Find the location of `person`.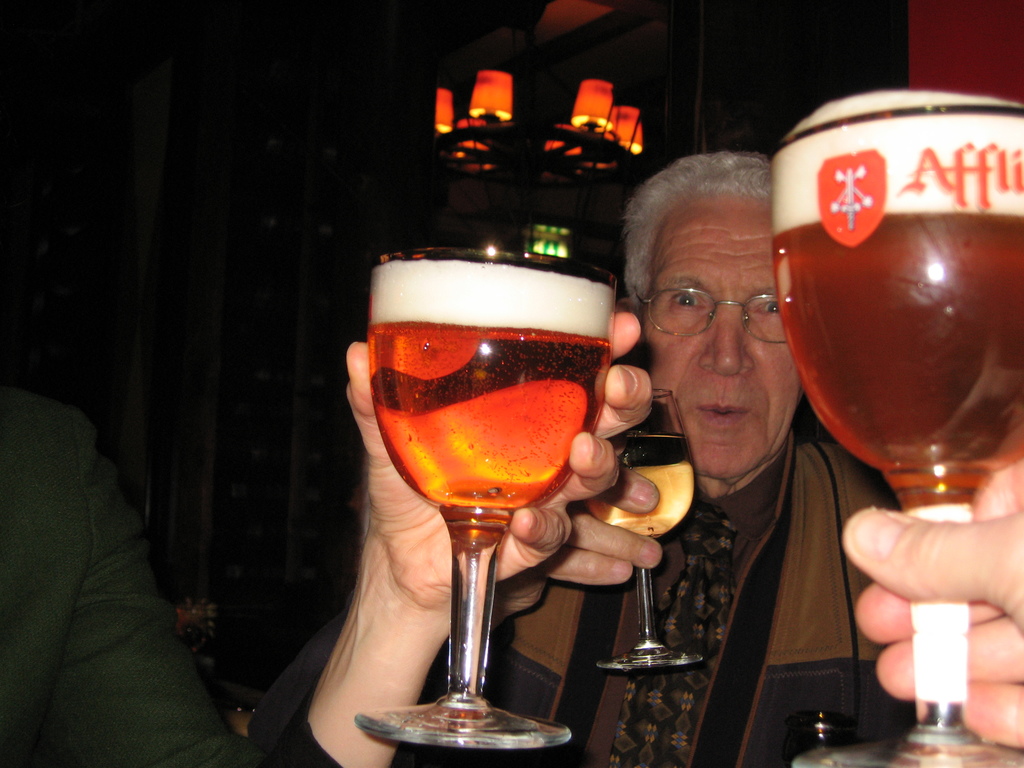
Location: 844/461/1023/745.
